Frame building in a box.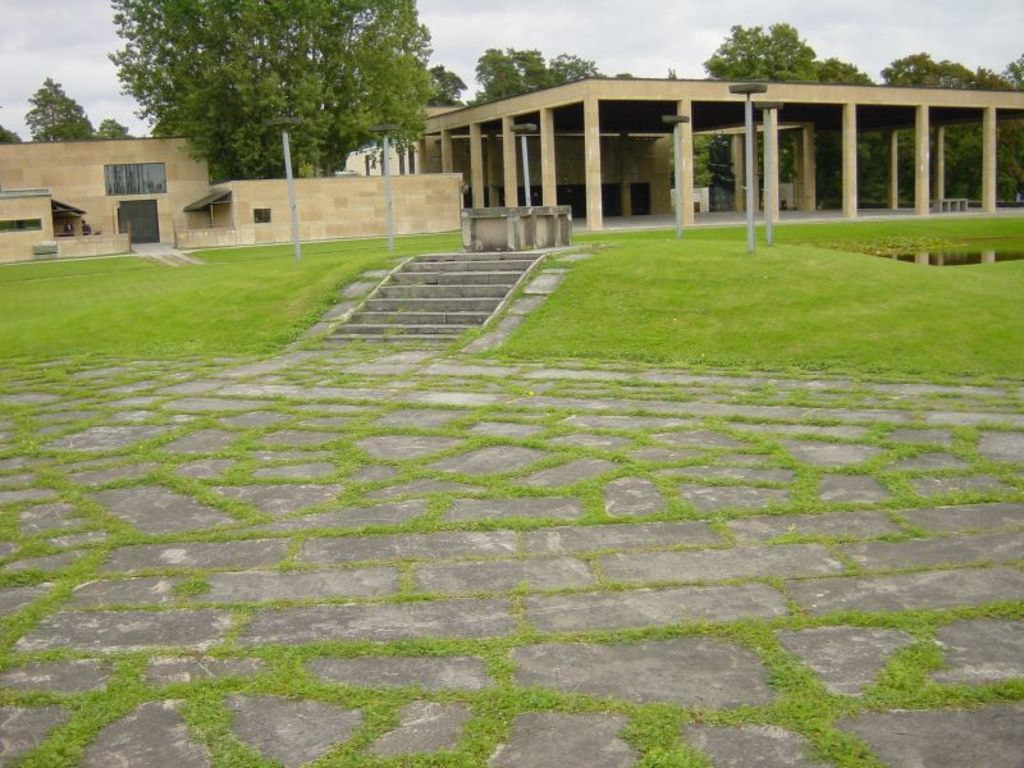
detection(0, 136, 210, 265).
